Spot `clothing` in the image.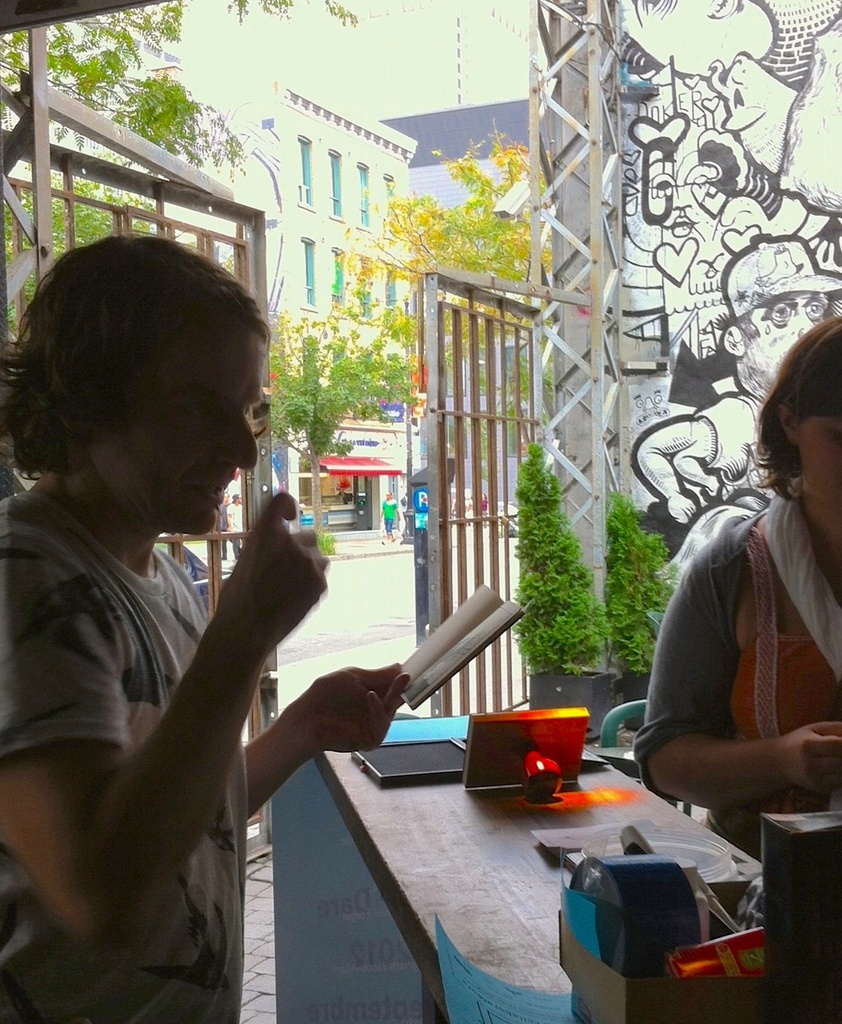
`clothing` found at detection(614, 539, 831, 845).
